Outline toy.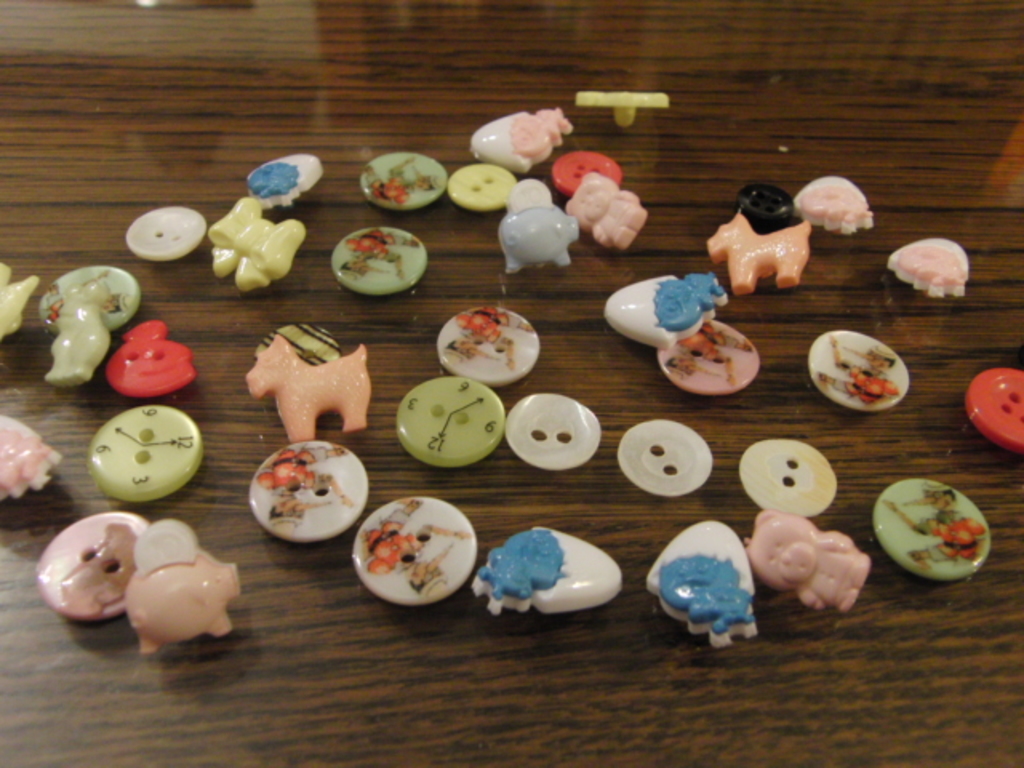
Outline: x1=643, y1=525, x2=760, y2=648.
